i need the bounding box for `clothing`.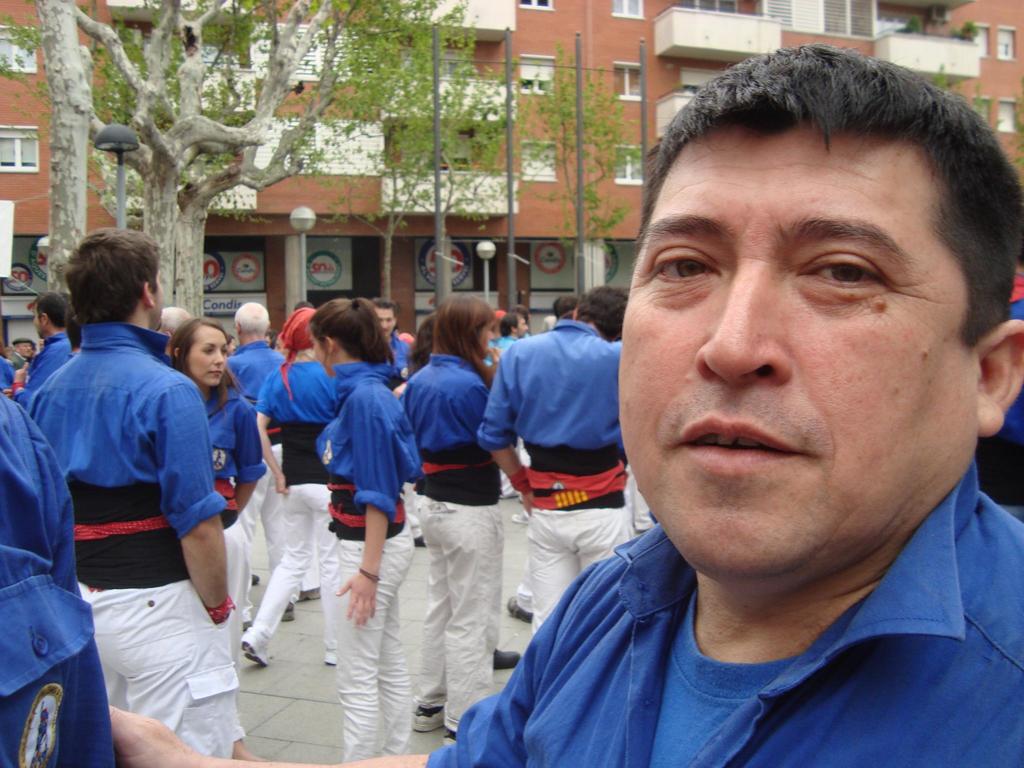
Here it is: [189, 381, 265, 667].
